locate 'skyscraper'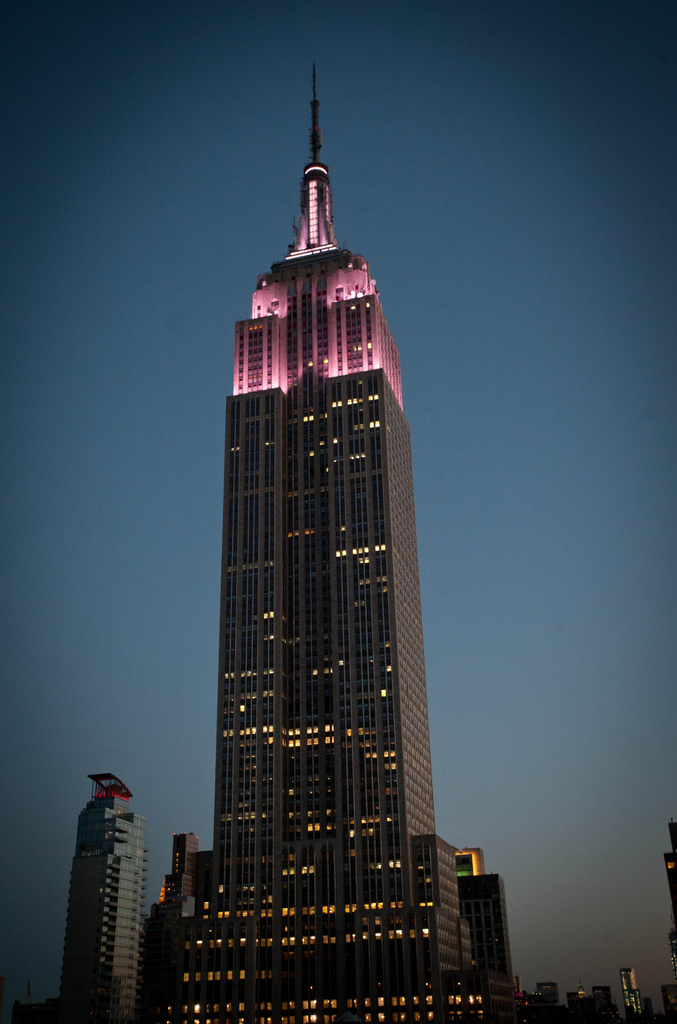
region(161, 104, 493, 1000)
